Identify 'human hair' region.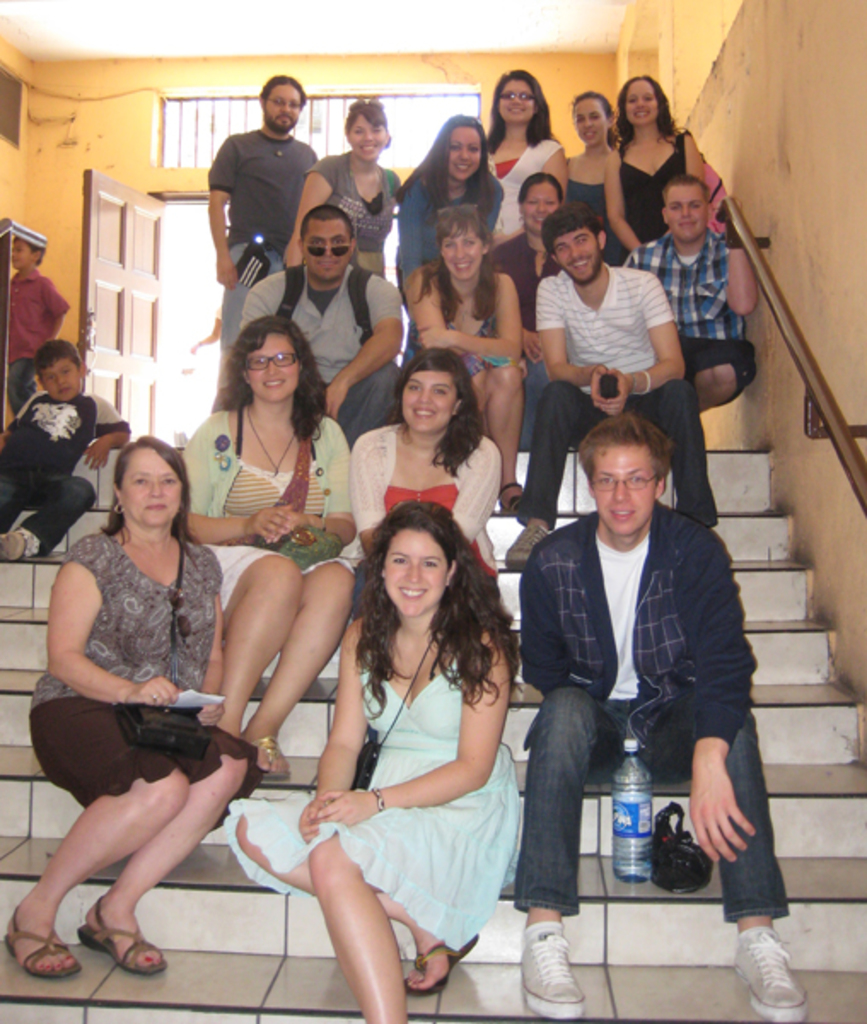
Region: 341 89 391 140.
